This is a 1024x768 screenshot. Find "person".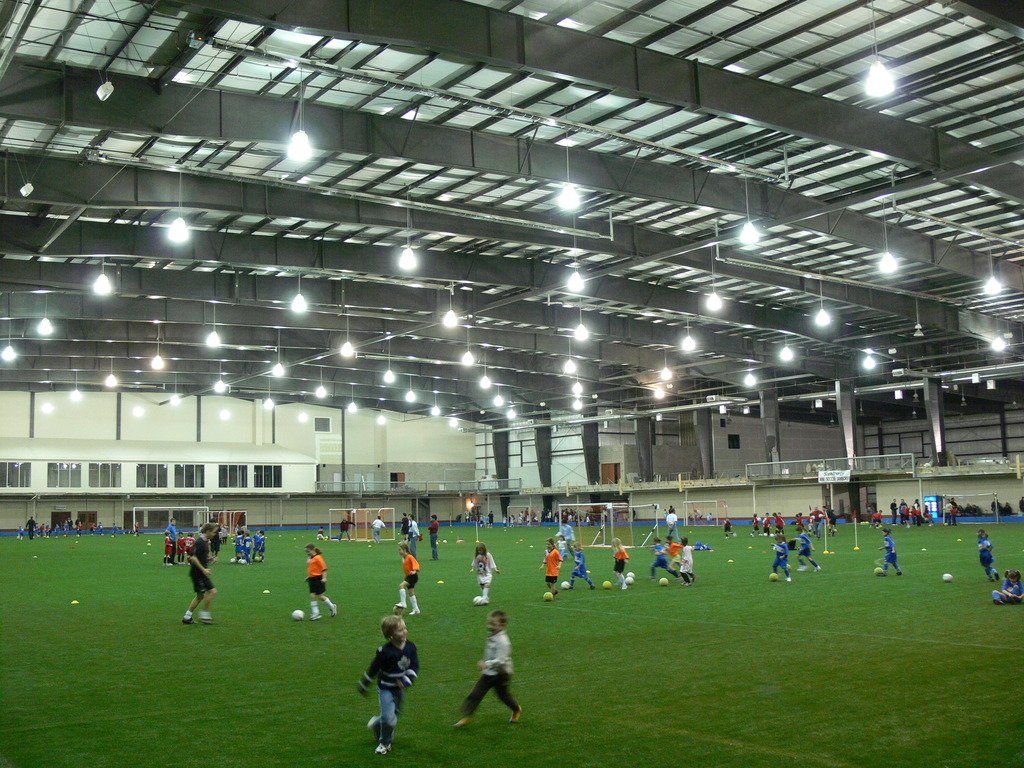
Bounding box: x1=184, y1=535, x2=195, y2=564.
